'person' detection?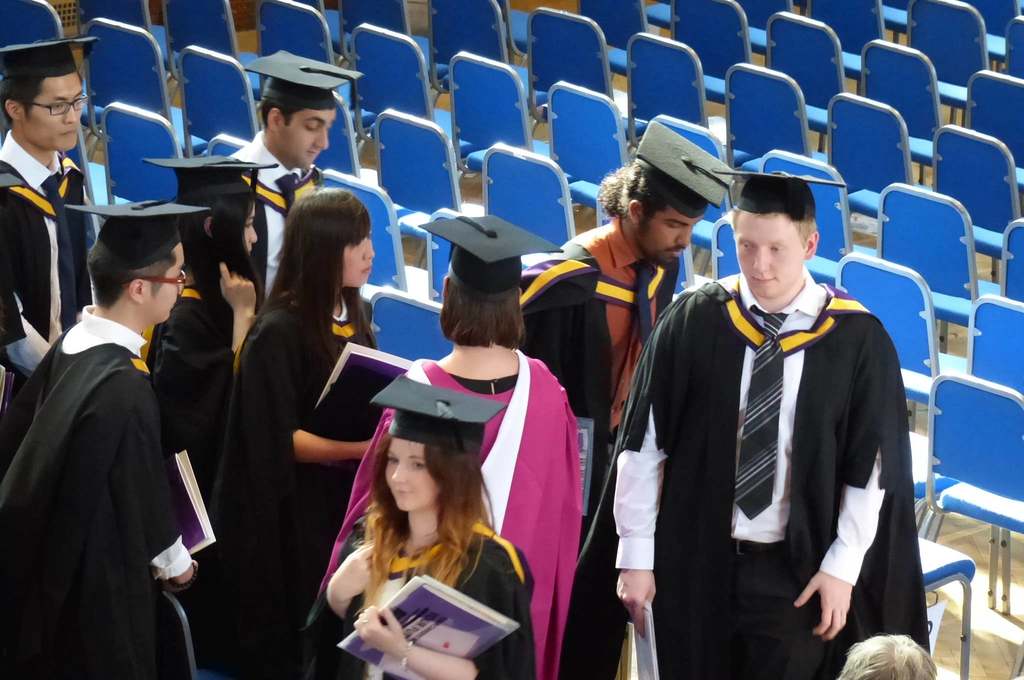
(327,242,588,679)
